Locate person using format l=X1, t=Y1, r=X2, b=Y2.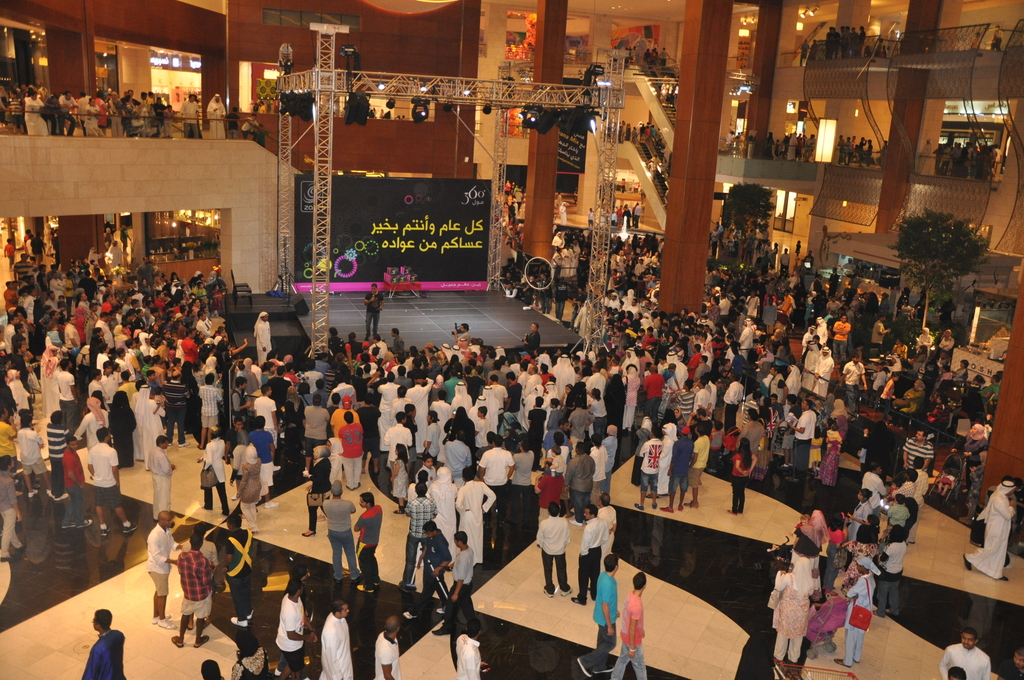
l=220, t=511, r=252, b=627.
